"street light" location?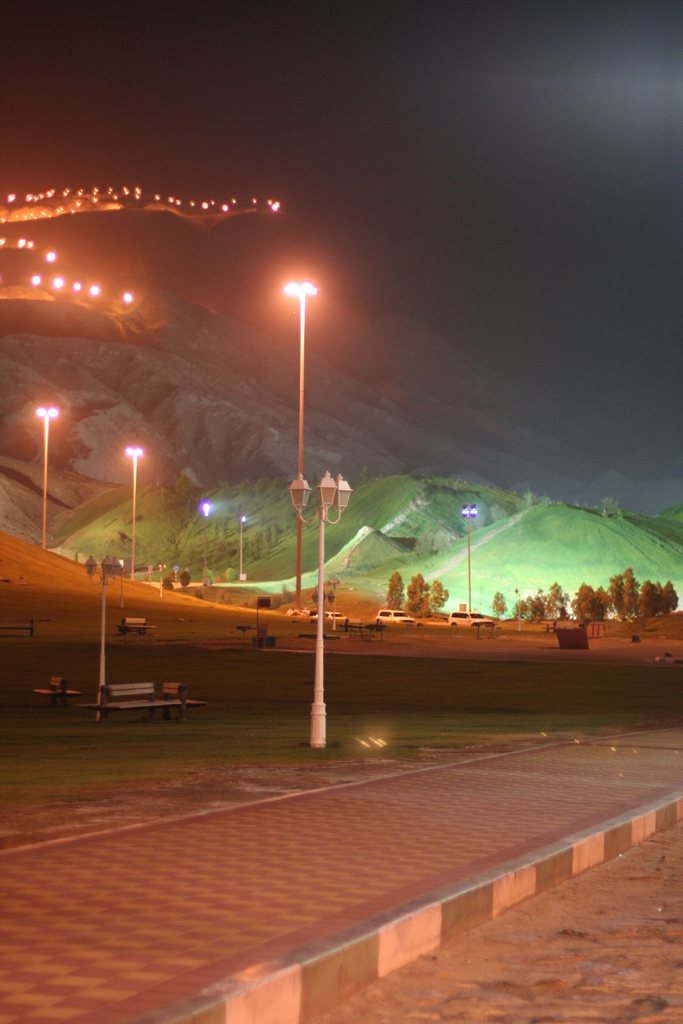
(462, 502, 479, 610)
